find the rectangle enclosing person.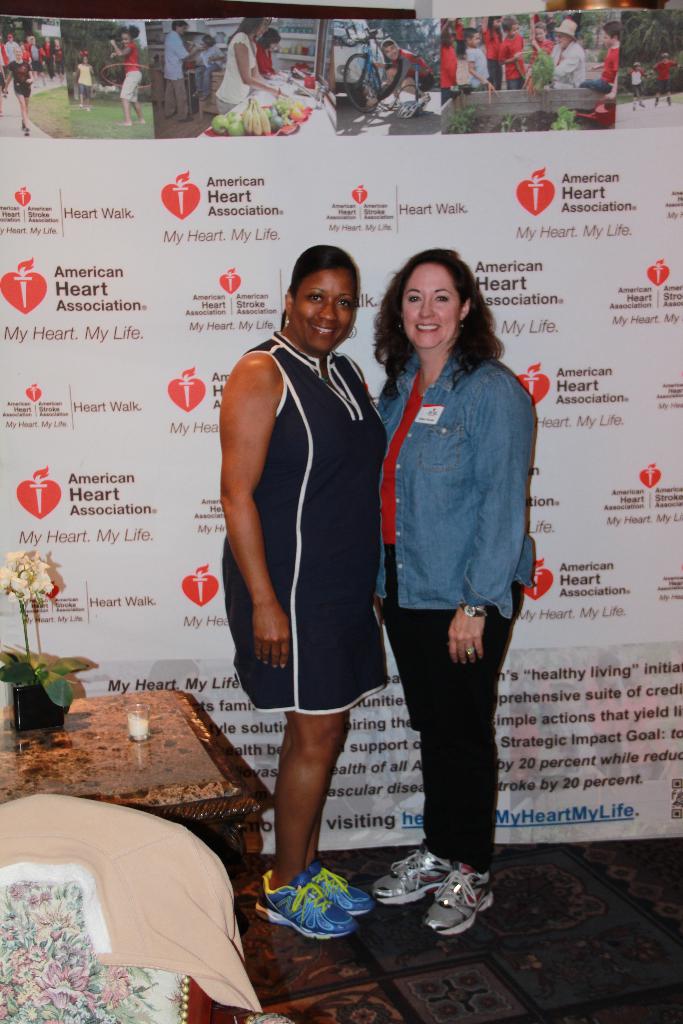
crop(256, 28, 282, 78).
